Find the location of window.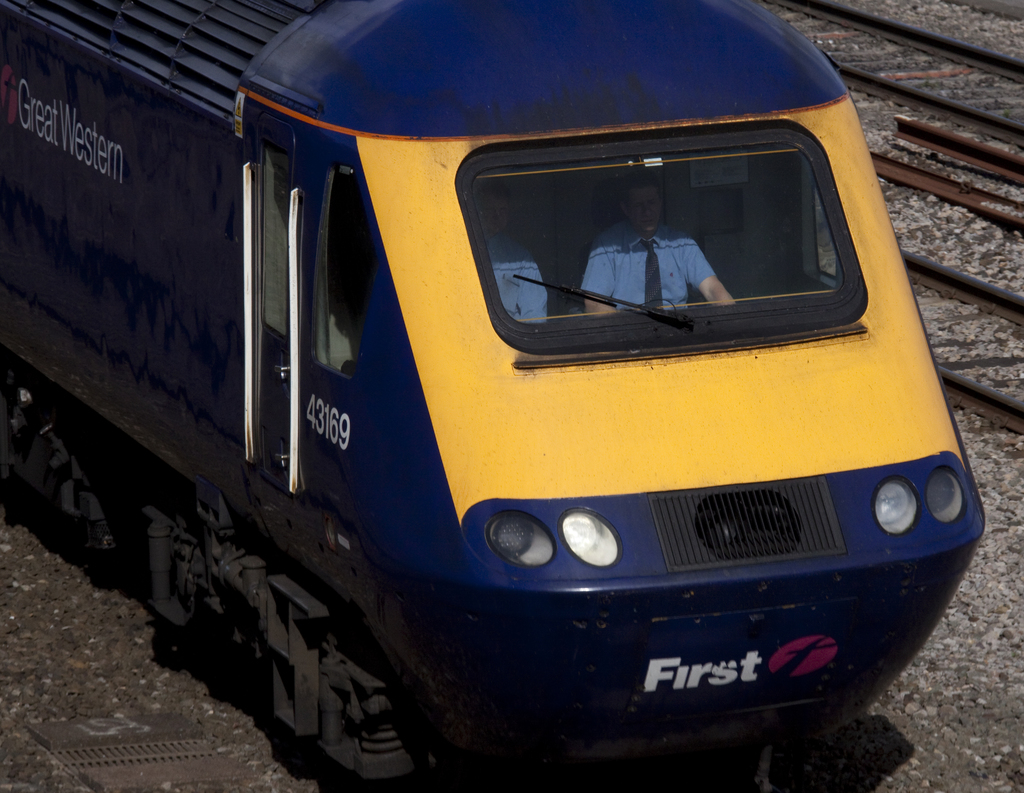
Location: 238:131:312:338.
